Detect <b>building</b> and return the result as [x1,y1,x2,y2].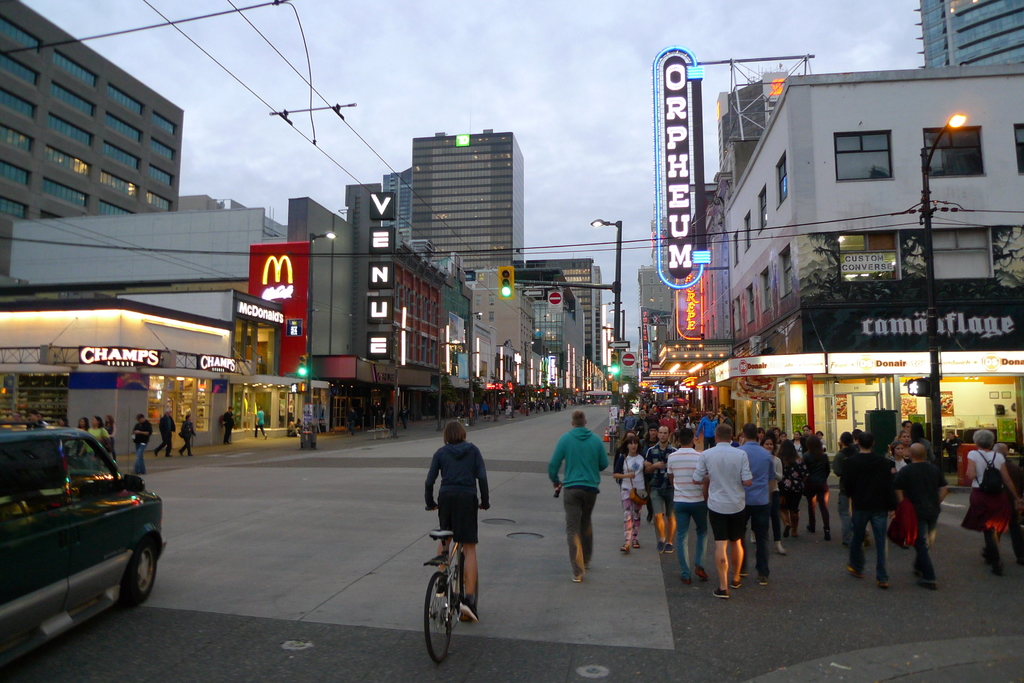
[915,0,1023,68].
